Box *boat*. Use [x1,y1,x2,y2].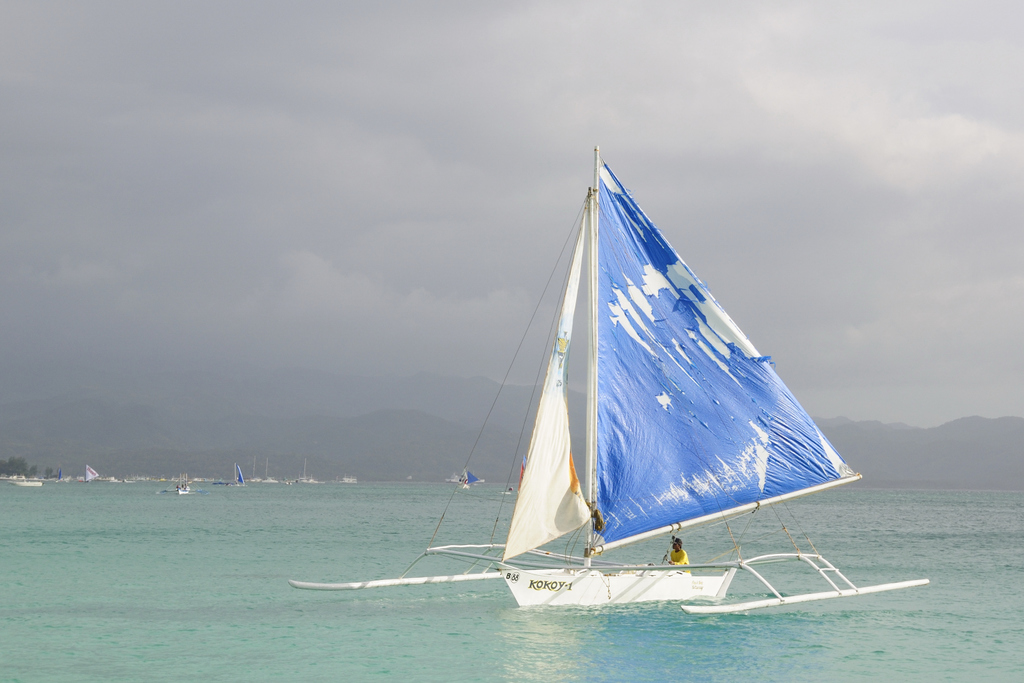
[461,173,898,626].
